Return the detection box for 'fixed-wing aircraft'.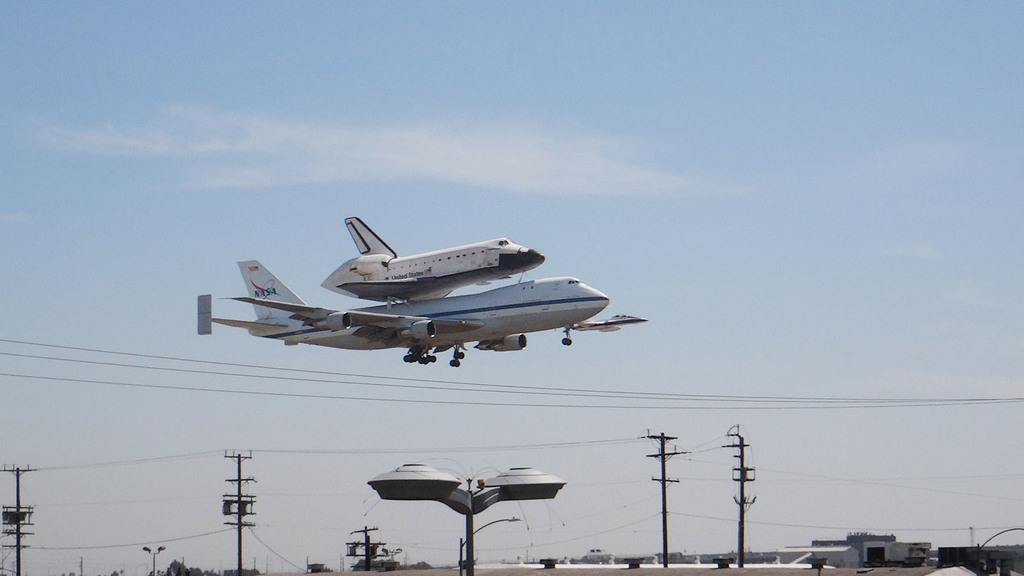
[x1=195, y1=256, x2=652, y2=365].
